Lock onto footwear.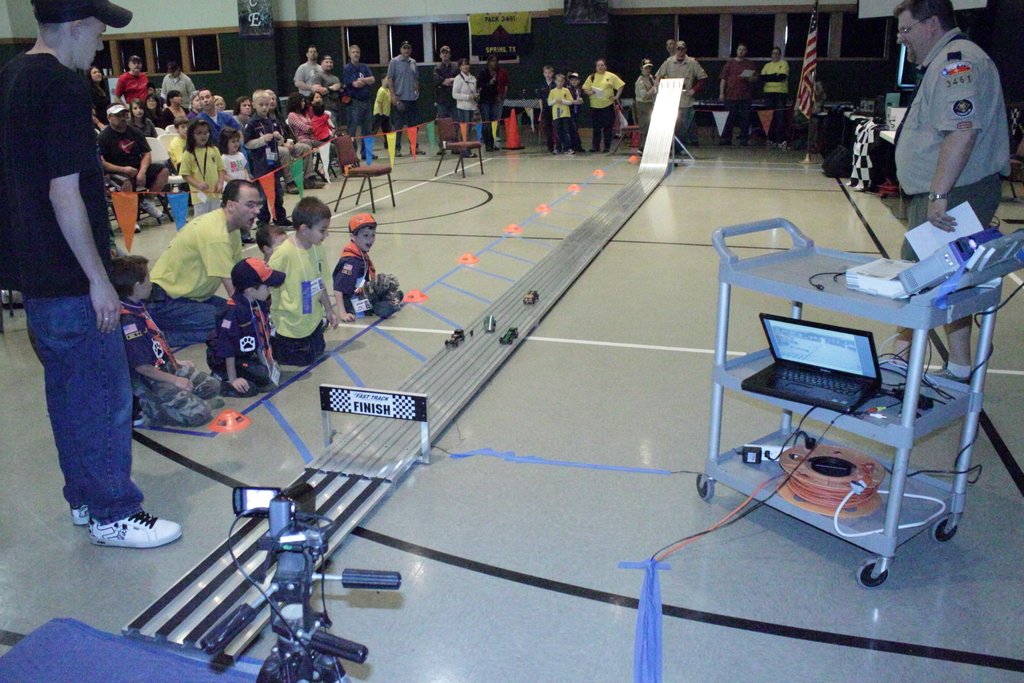
Locked: 131, 404, 141, 425.
